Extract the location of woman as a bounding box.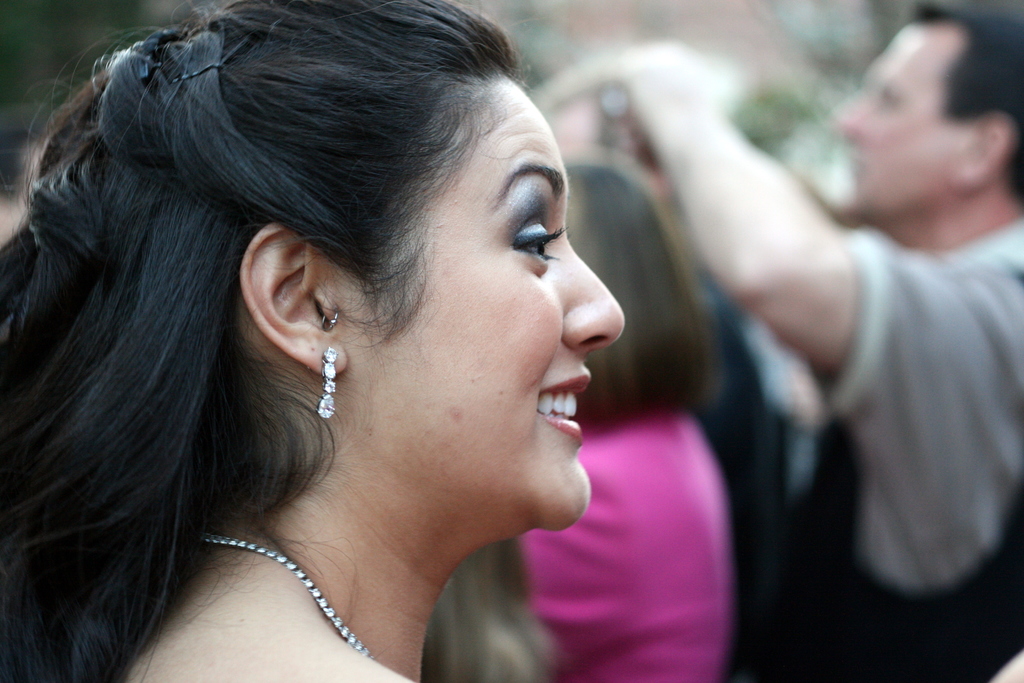
x1=481 y1=152 x2=735 y2=682.
